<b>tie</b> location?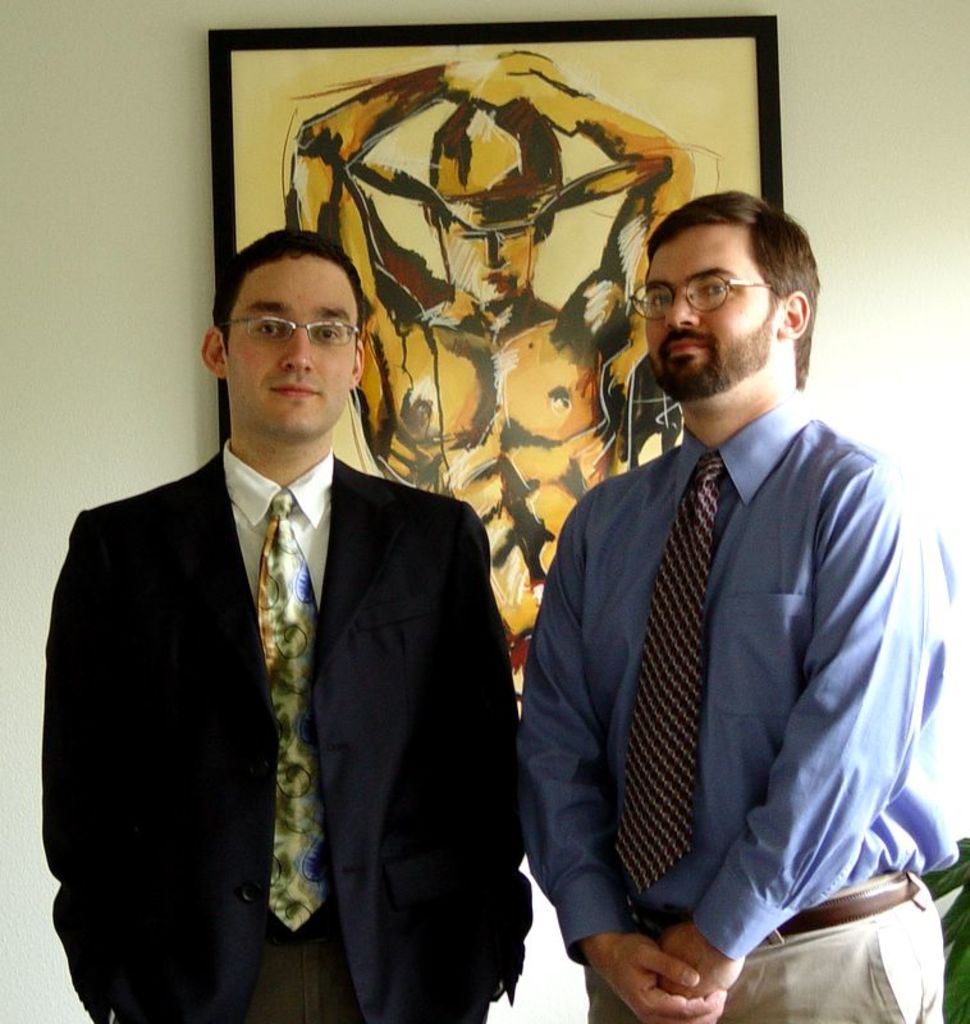
detection(247, 490, 337, 937)
